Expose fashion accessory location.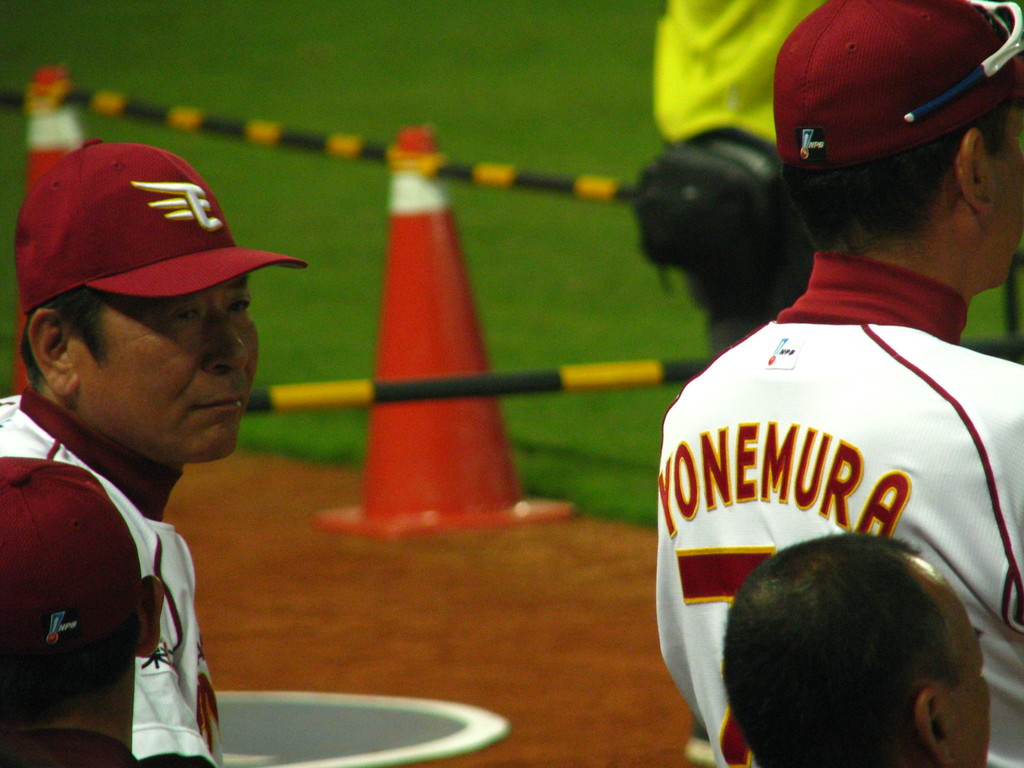
Exposed at {"left": 14, "top": 138, "right": 310, "bottom": 314}.
